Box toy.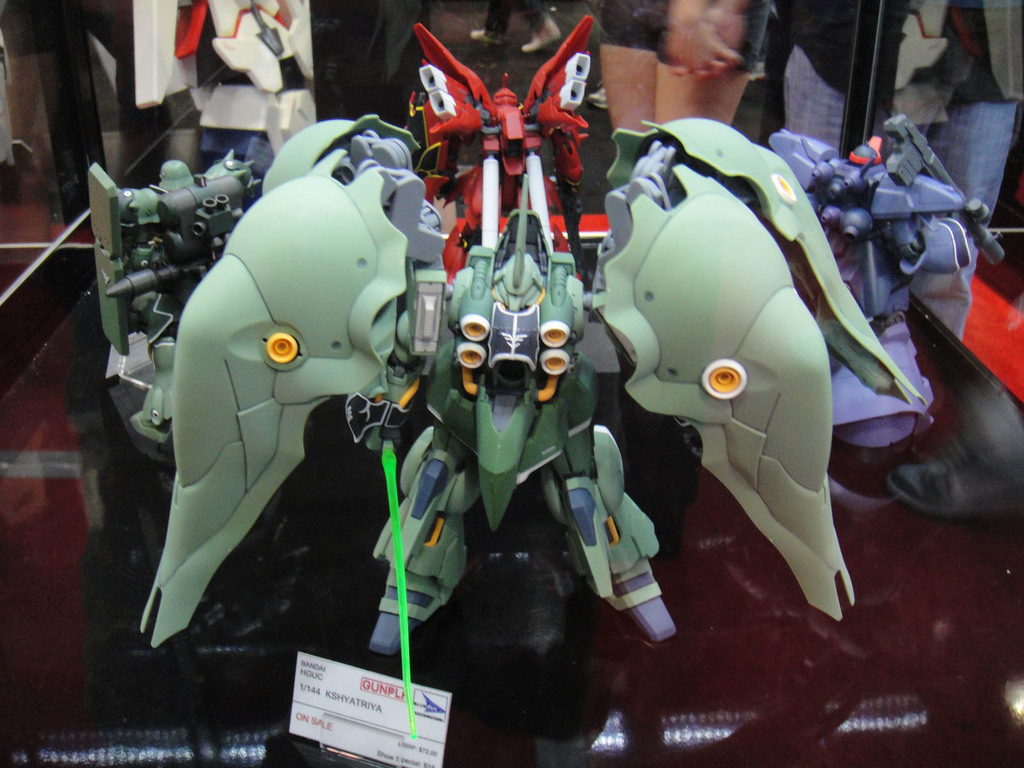
114,0,925,767.
